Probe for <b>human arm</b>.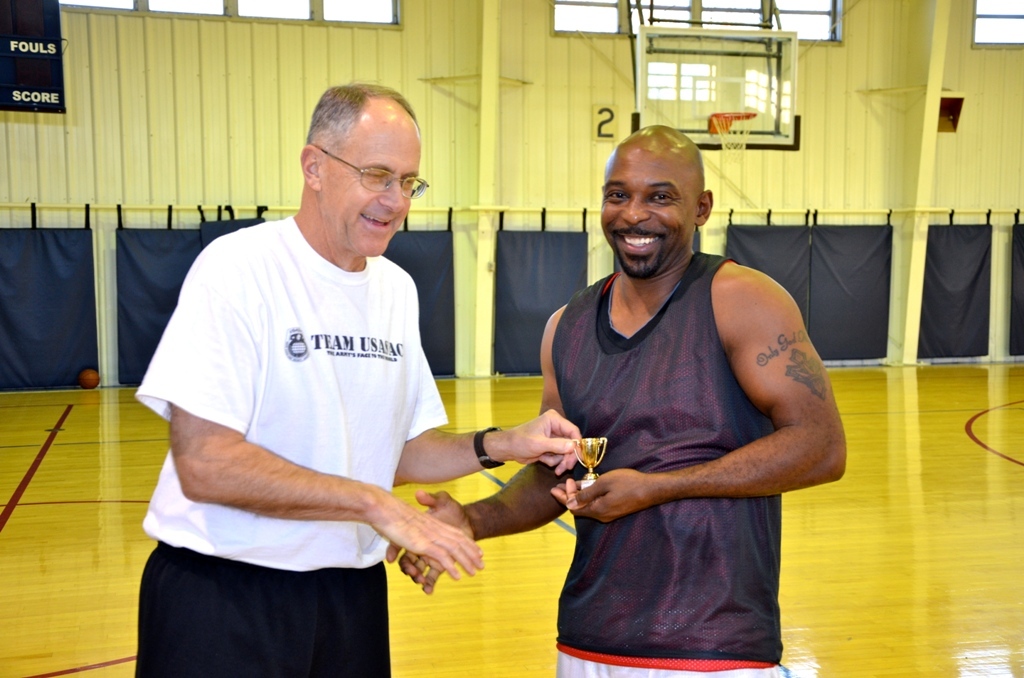
Probe result: BBox(131, 269, 484, 567).
